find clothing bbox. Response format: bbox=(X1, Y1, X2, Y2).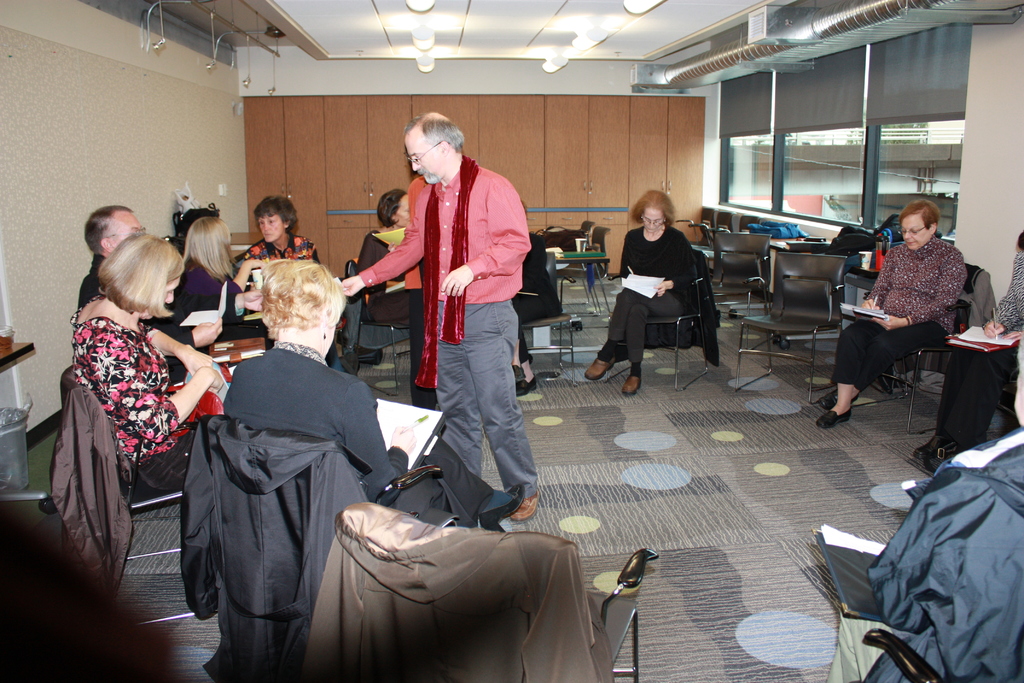
bbox=(224, 335, 483, 523).
